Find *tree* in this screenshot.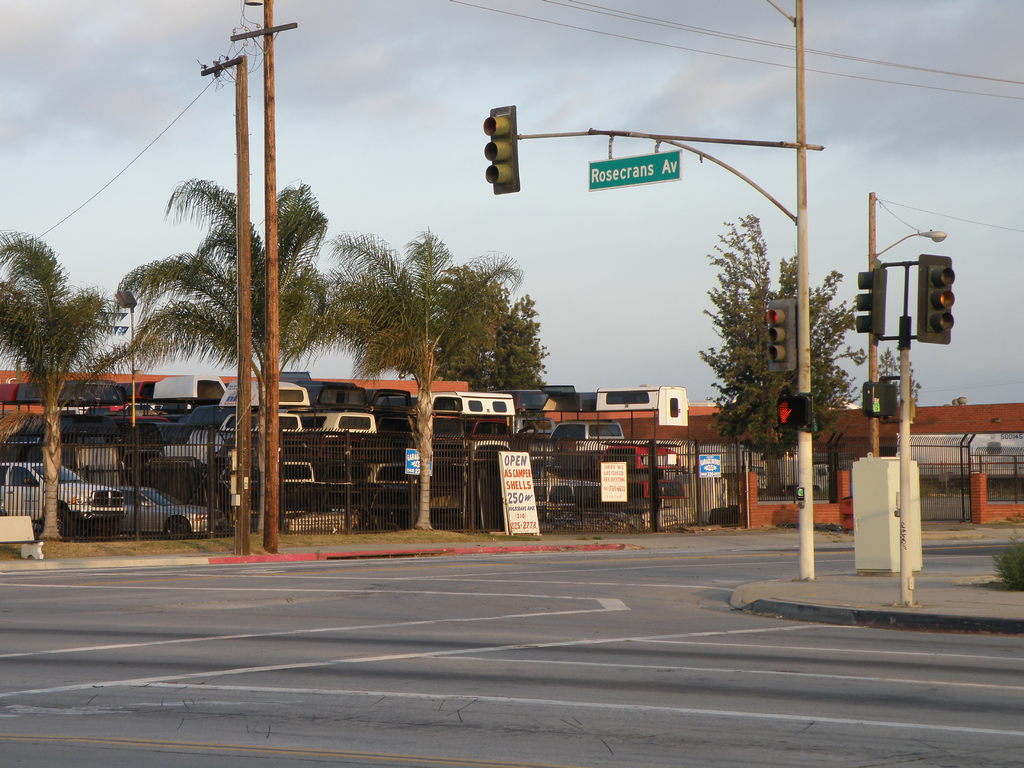
The bounding box for *tree* is bbox(712, 214, 869, 502).
